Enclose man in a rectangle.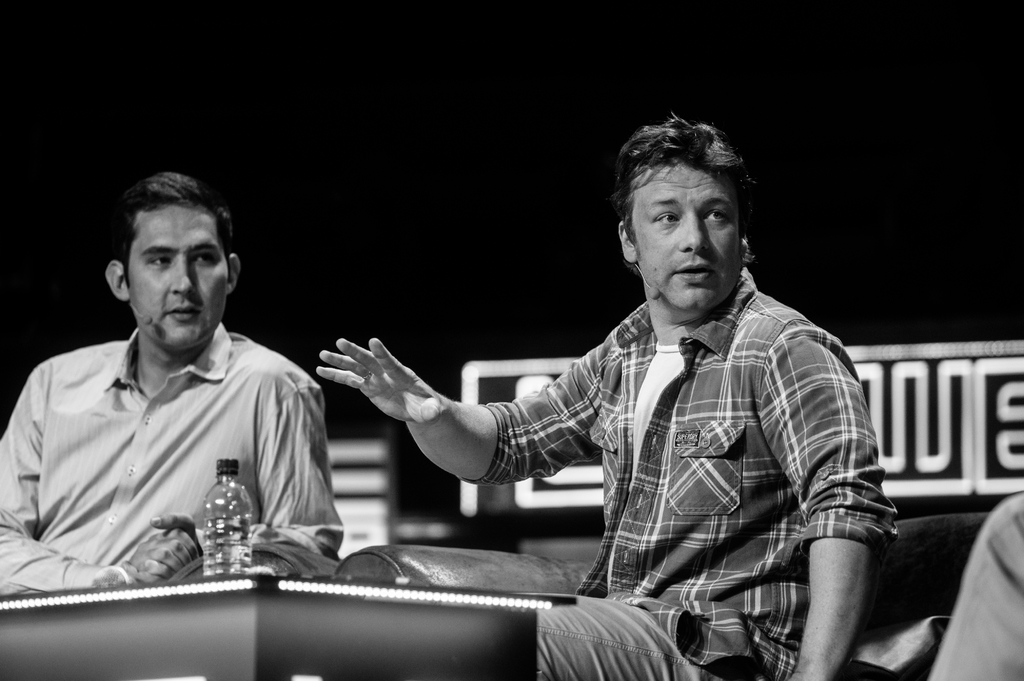
bbox(0, 177, 337, 635).
